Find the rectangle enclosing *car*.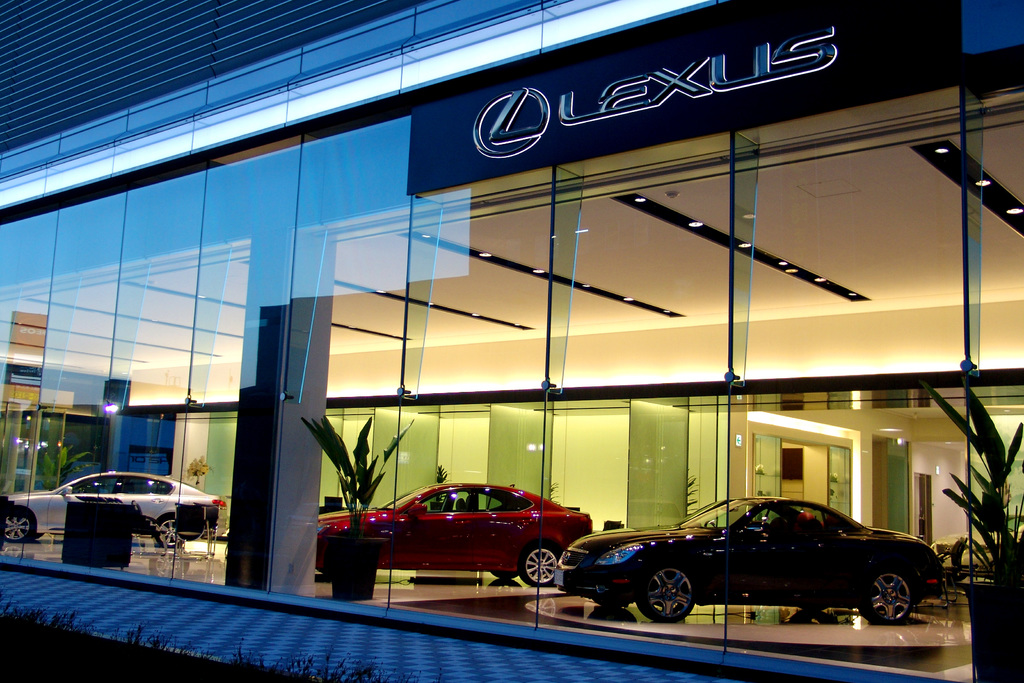
(556,499,946,623).
